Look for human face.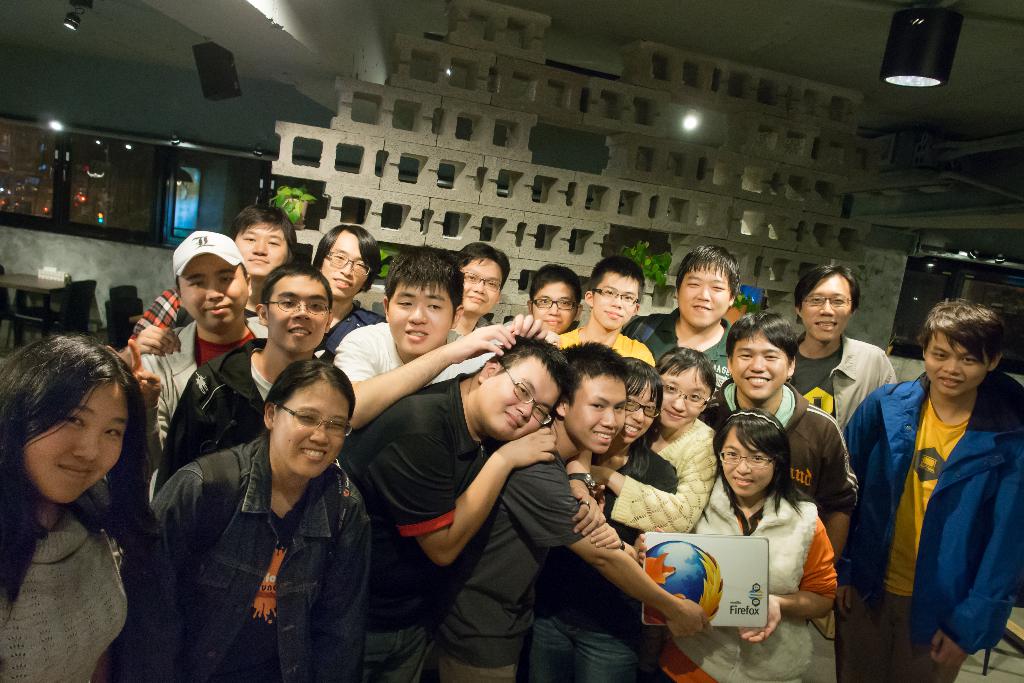
Found: [660,365,710,431].
